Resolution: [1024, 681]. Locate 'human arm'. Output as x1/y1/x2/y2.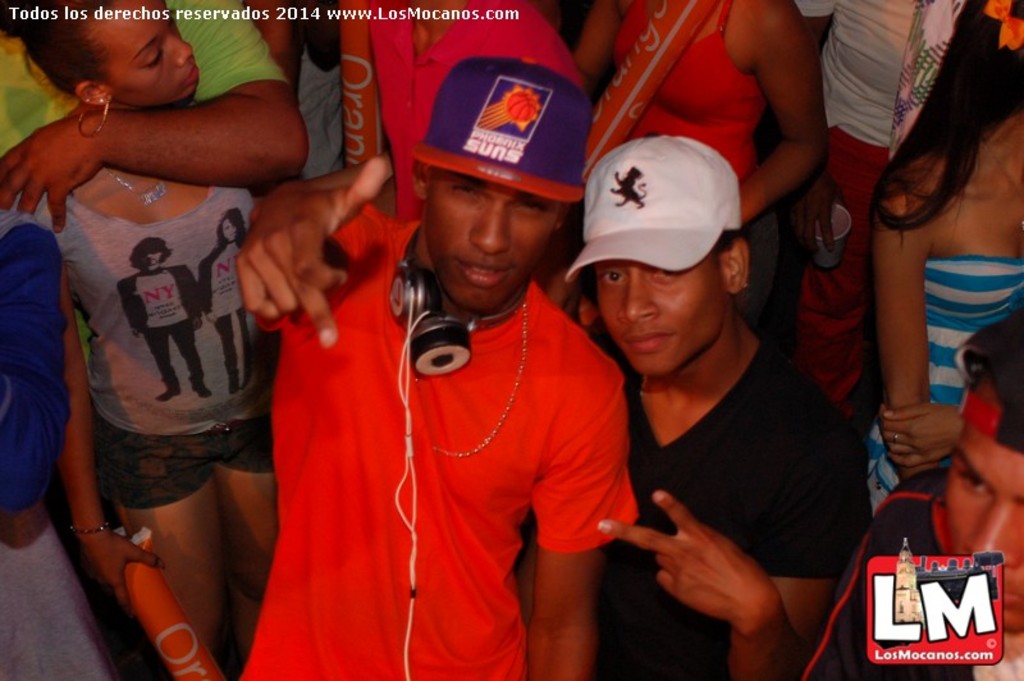
55/257/168/614.
